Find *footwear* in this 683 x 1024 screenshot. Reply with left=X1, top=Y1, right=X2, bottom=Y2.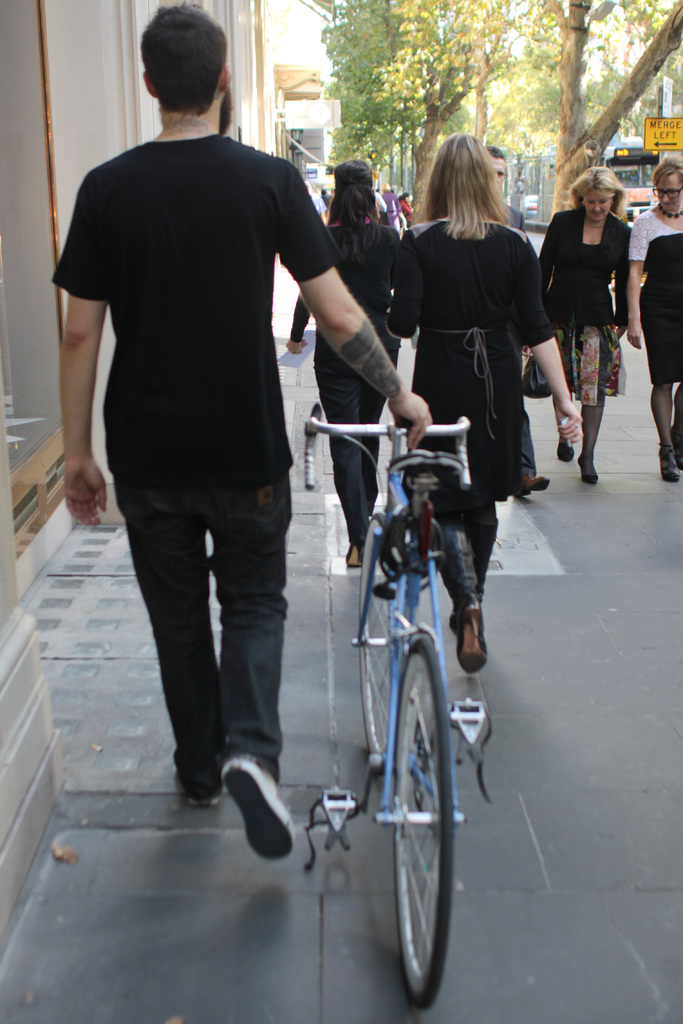
left=515, top=473, right=547, bottom=497.
